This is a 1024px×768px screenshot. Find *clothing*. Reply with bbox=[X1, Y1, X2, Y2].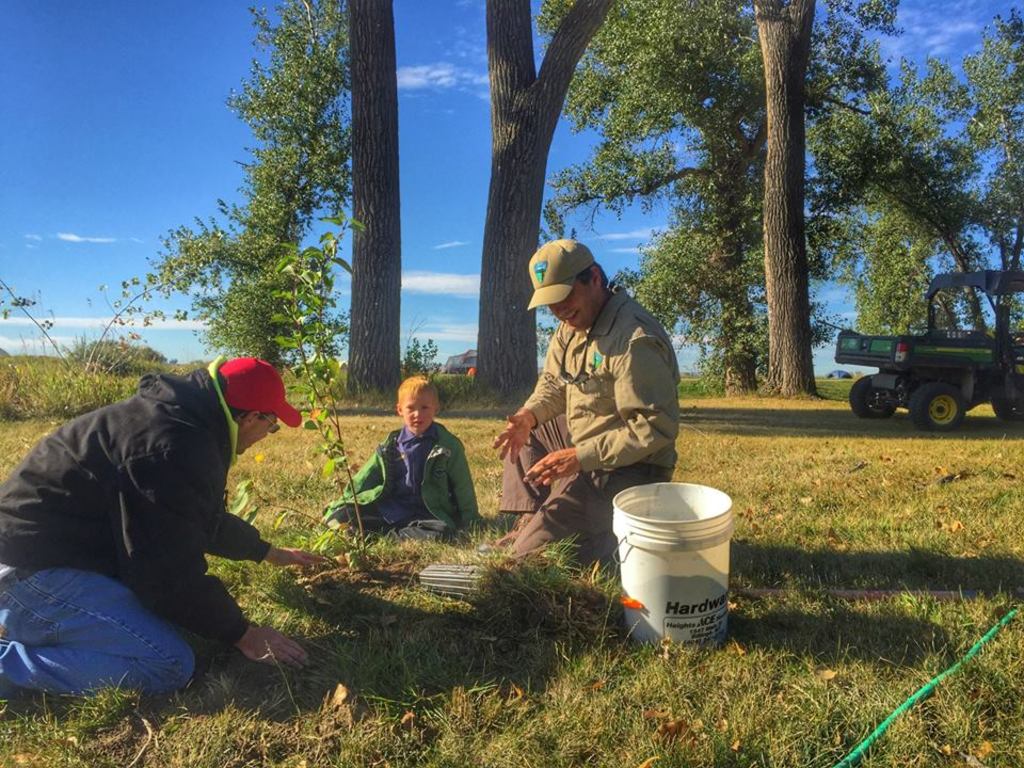
bbox=[491, 287, 679, 572].
